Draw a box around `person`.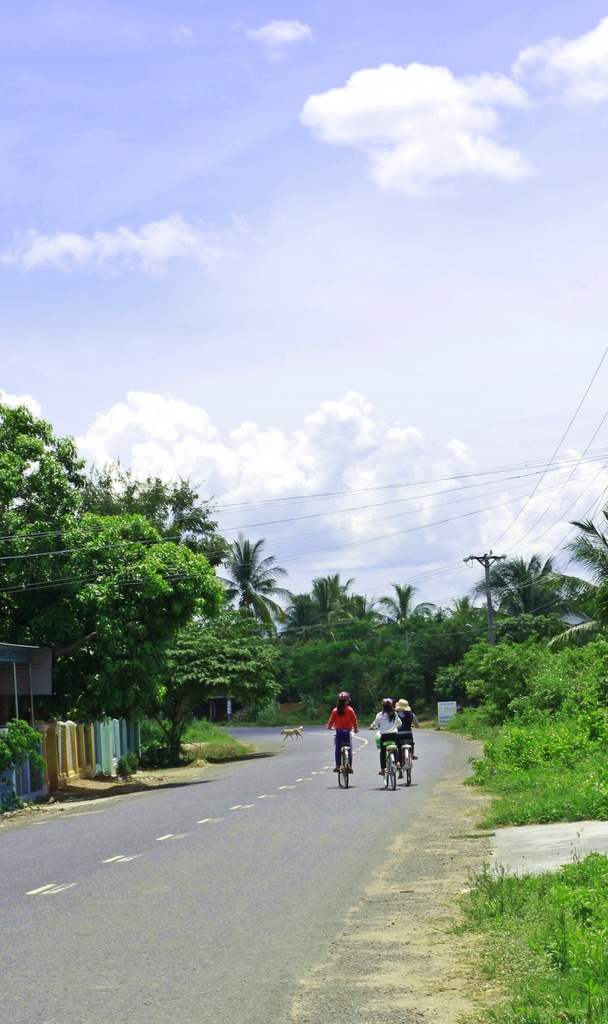
bbox=[391, 696, 421, 765].
